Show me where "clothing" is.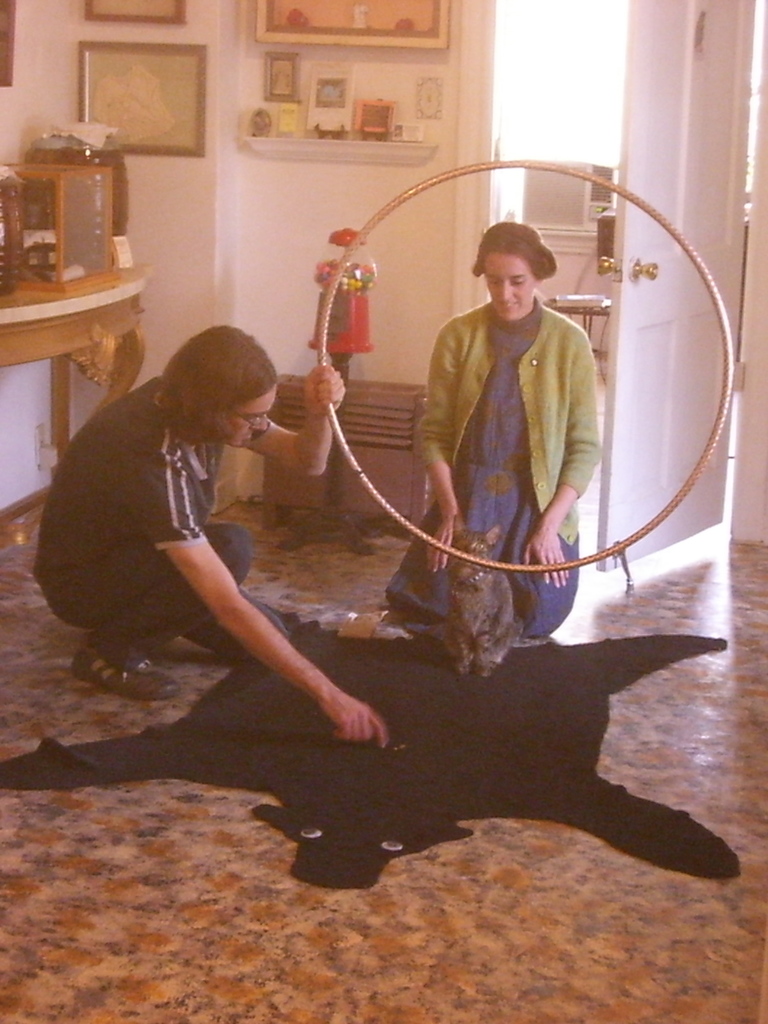
"clothing" is at rect(34, 362, 295, 662).
